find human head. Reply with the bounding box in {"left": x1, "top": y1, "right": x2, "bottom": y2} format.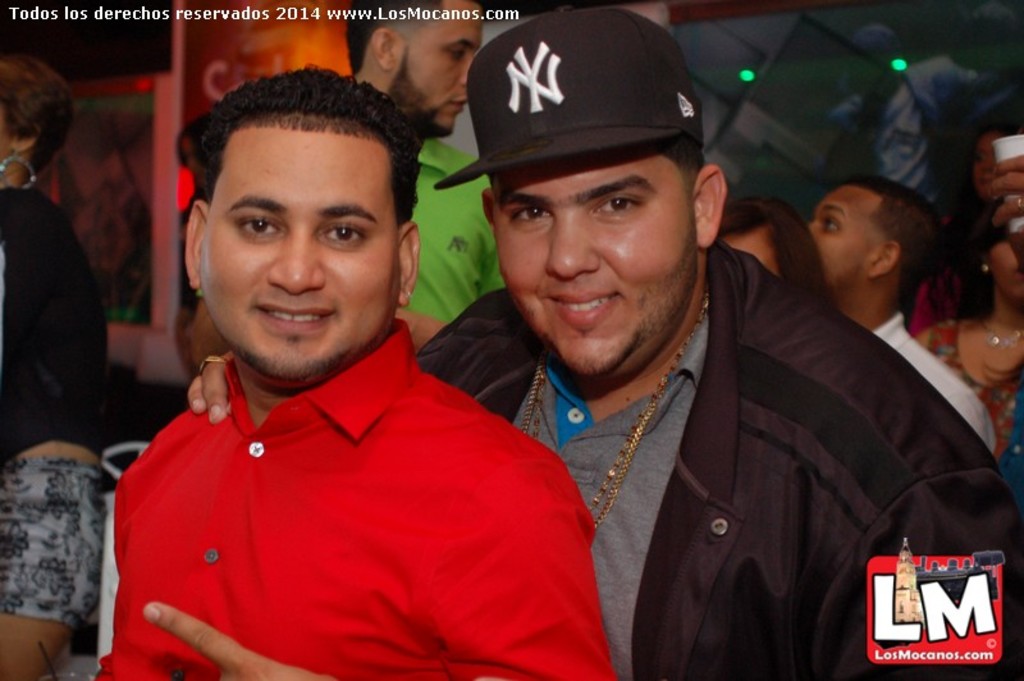
{"left": 846, "top": 23, "right": 901, "bottom": 99}.
